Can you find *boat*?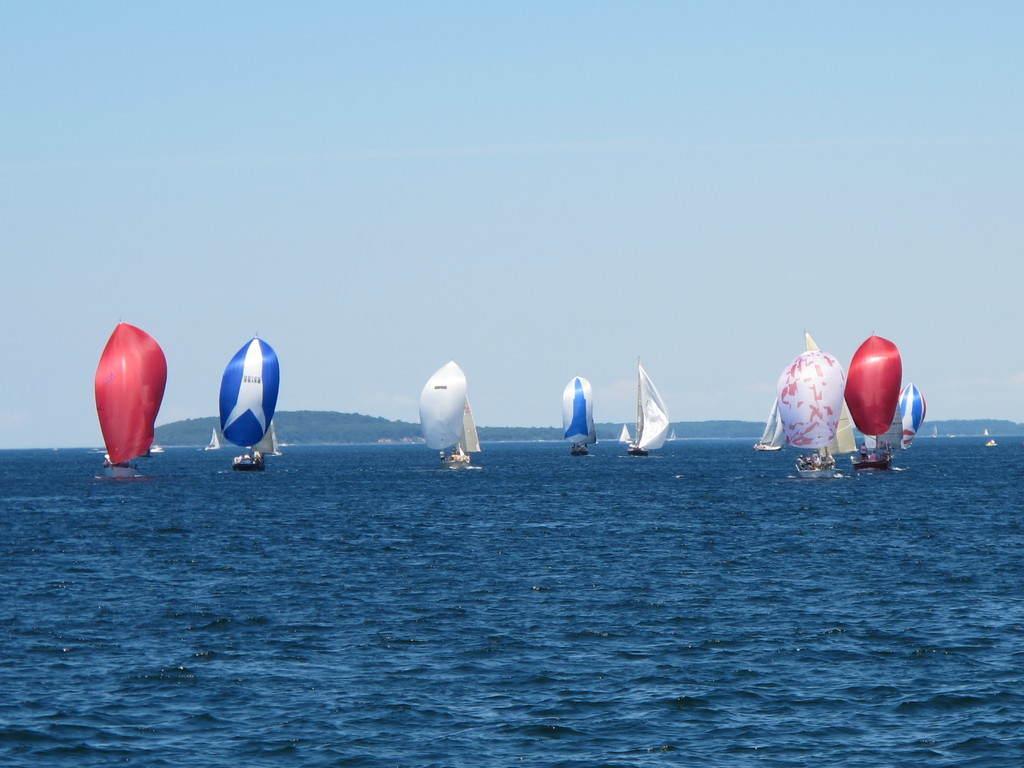
Yes, bounding box: crop(932, 424, 938, 441).
